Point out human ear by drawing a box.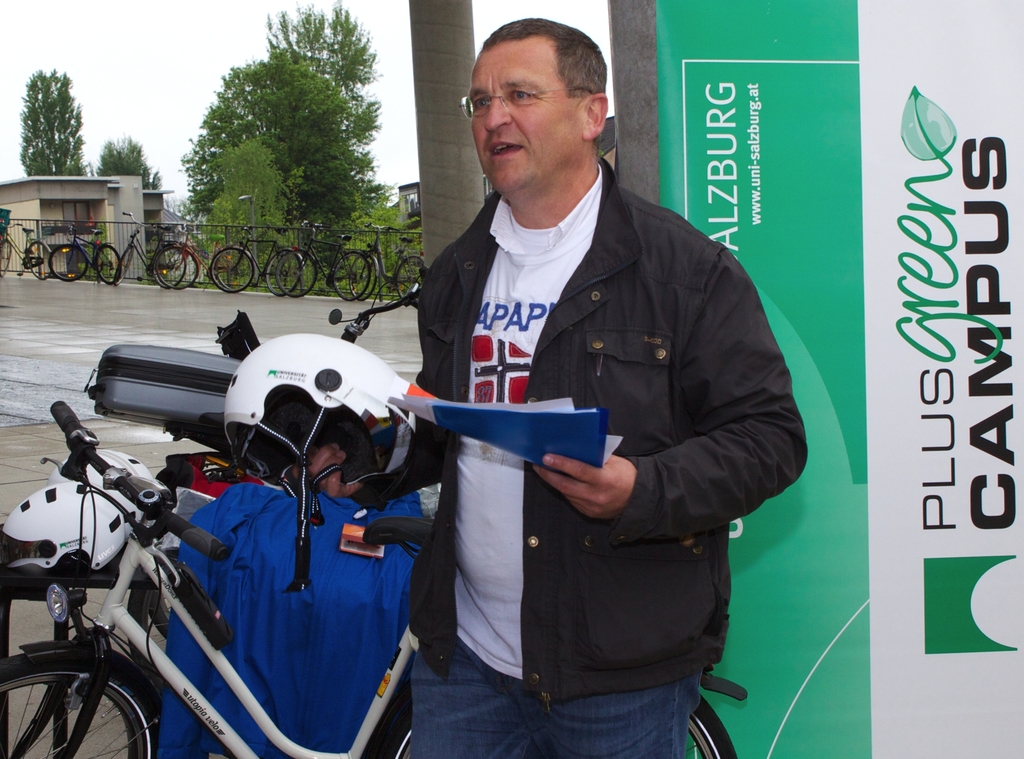
[x1=583, y1=94, x2=607, y2=136].
